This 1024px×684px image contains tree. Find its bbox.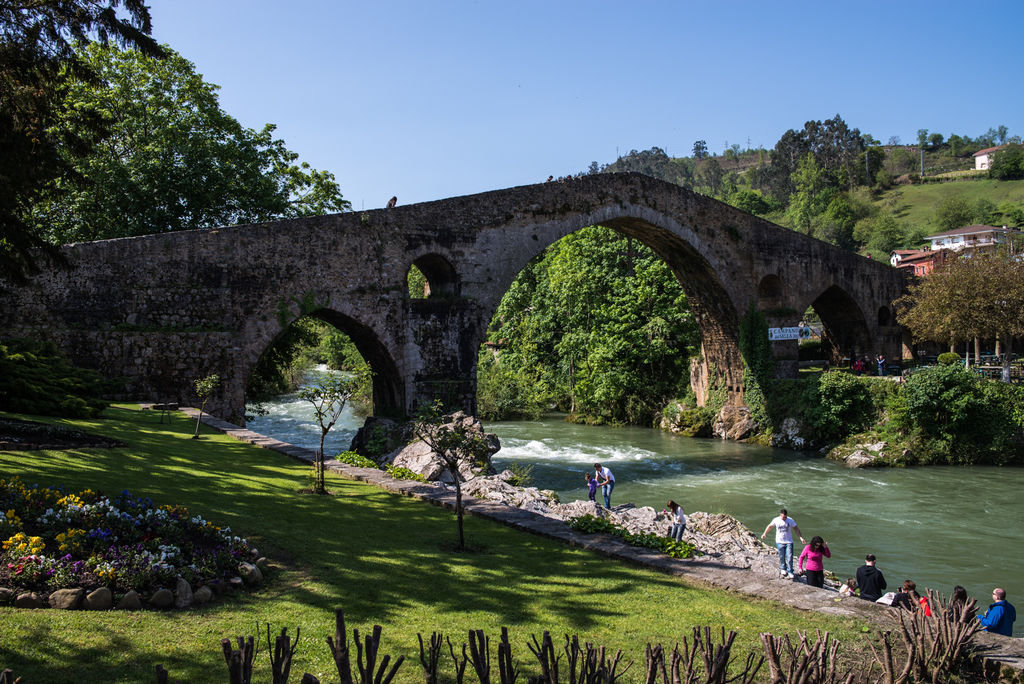
[x1=0, y1=0, x2=173, y2=296].
